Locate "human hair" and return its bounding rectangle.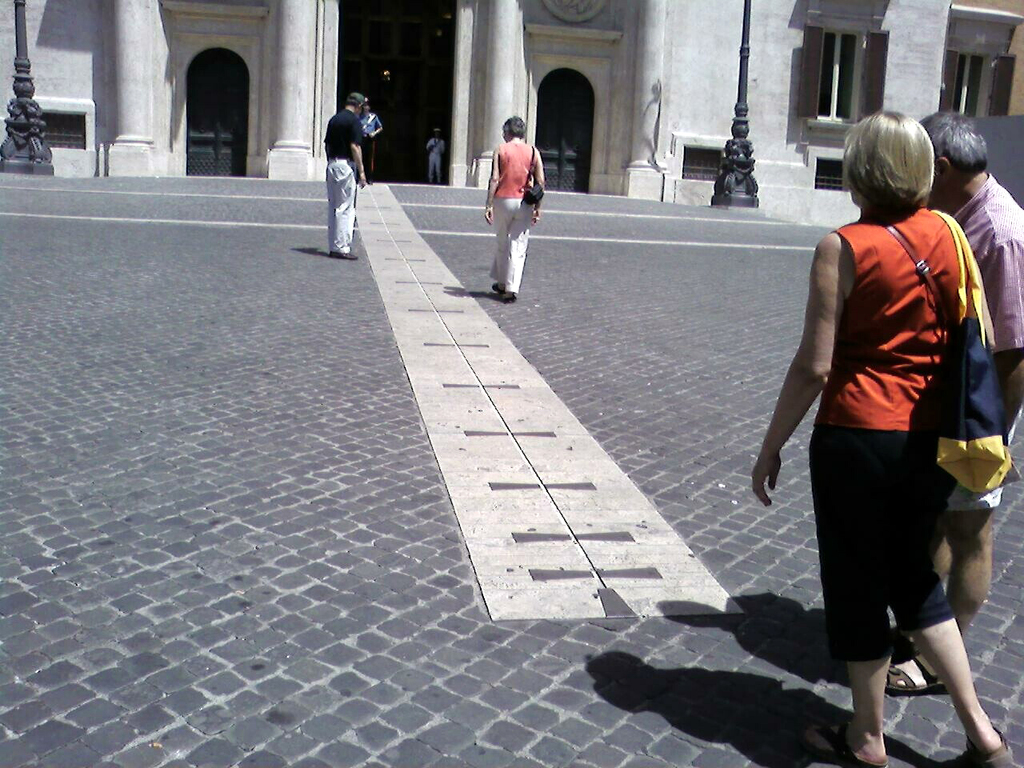
bbox(856, 105, 948, 222).
